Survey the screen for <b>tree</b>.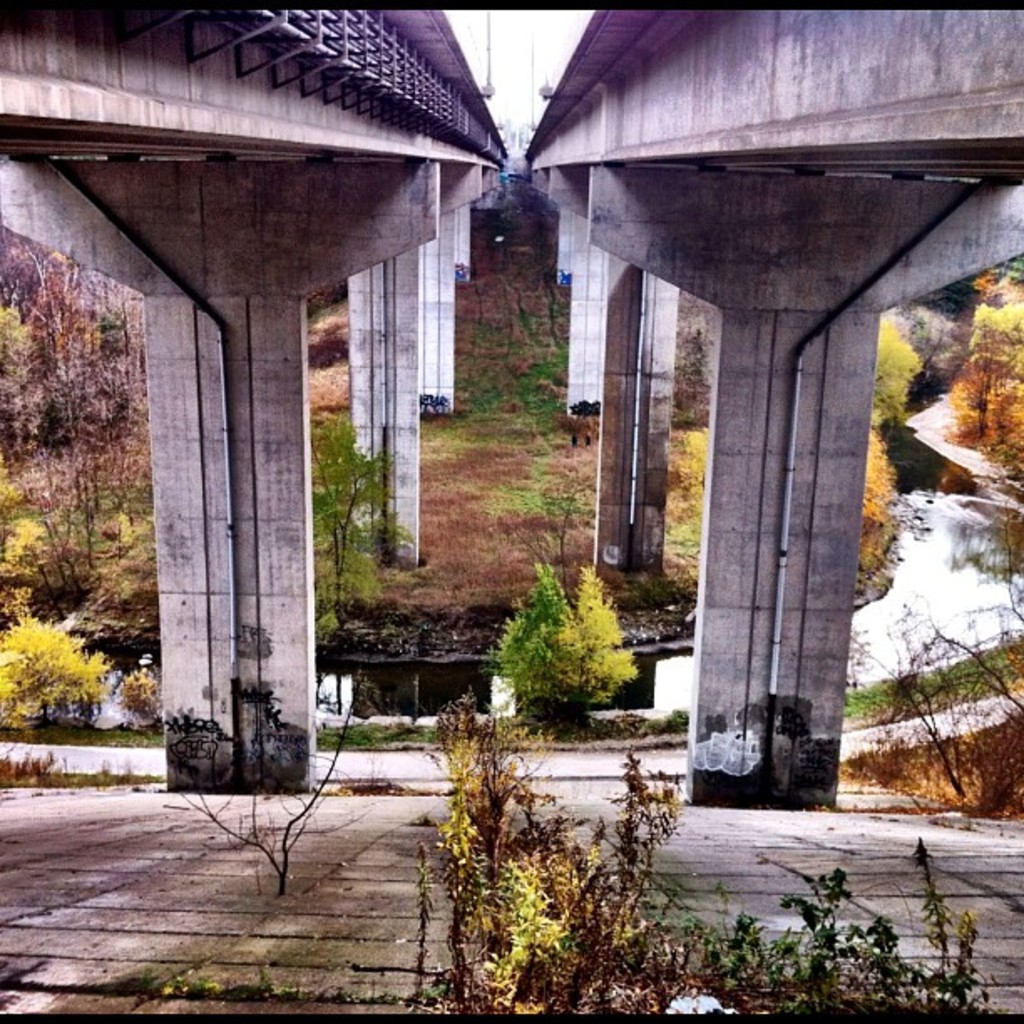
Survey found: (left=0, top=450, right=65, bottom=597).
